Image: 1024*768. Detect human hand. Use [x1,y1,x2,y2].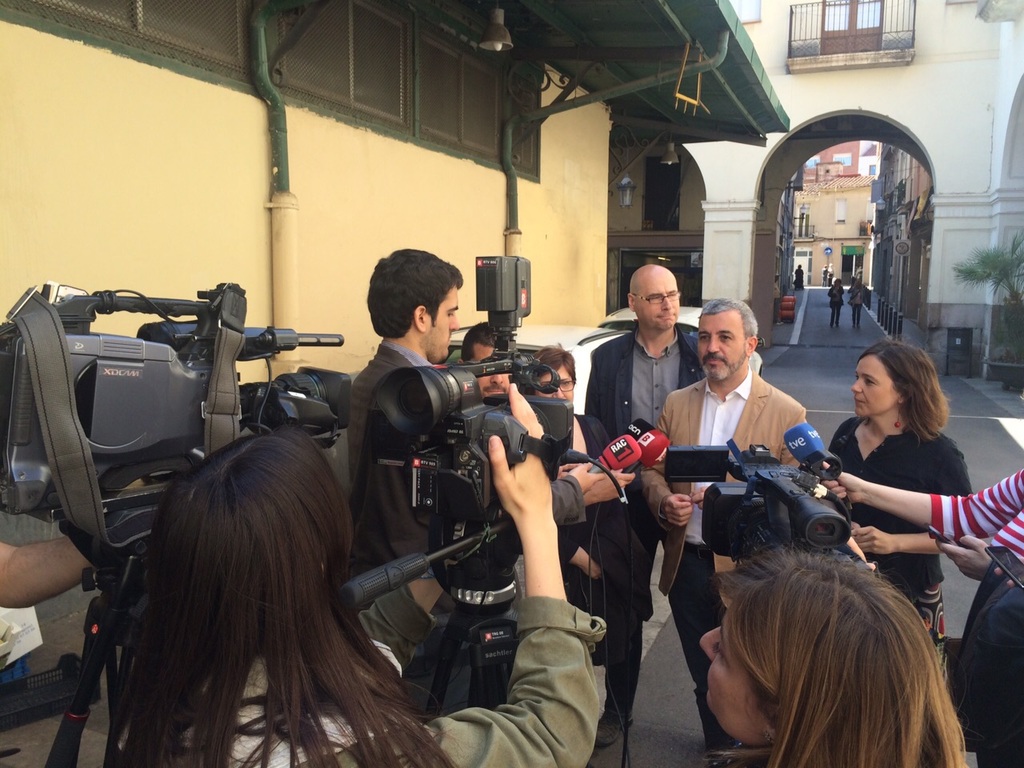
[938,532,992,583].
